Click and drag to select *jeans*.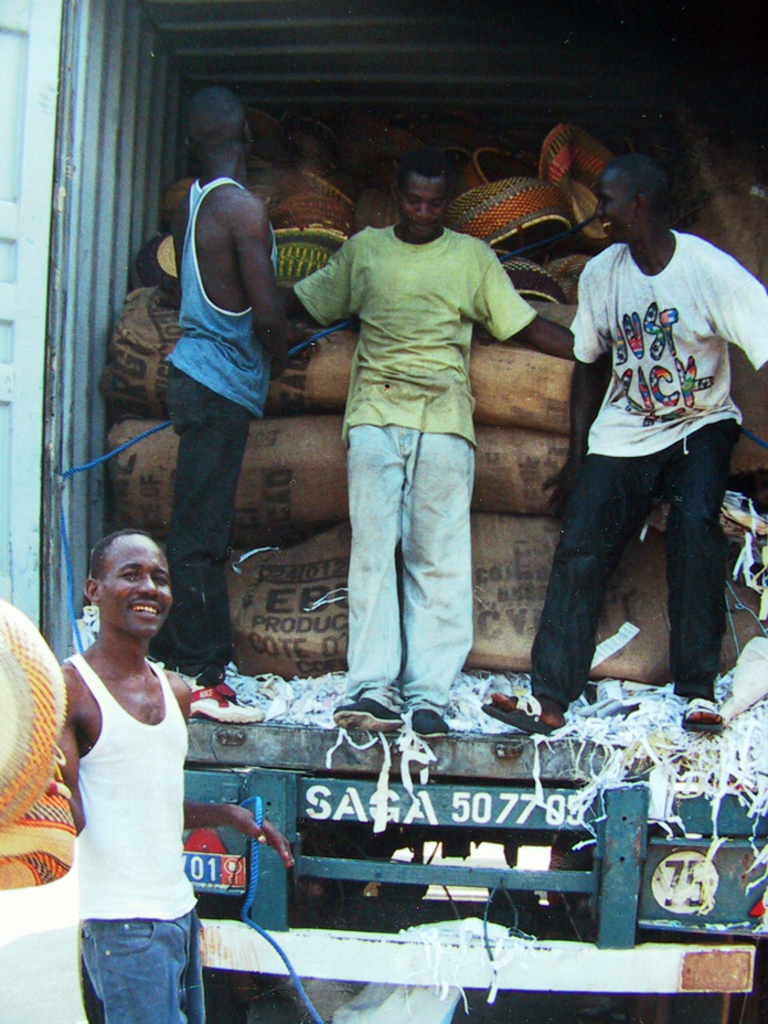
Selection: bbox=[81, 911, 207, 1023].
